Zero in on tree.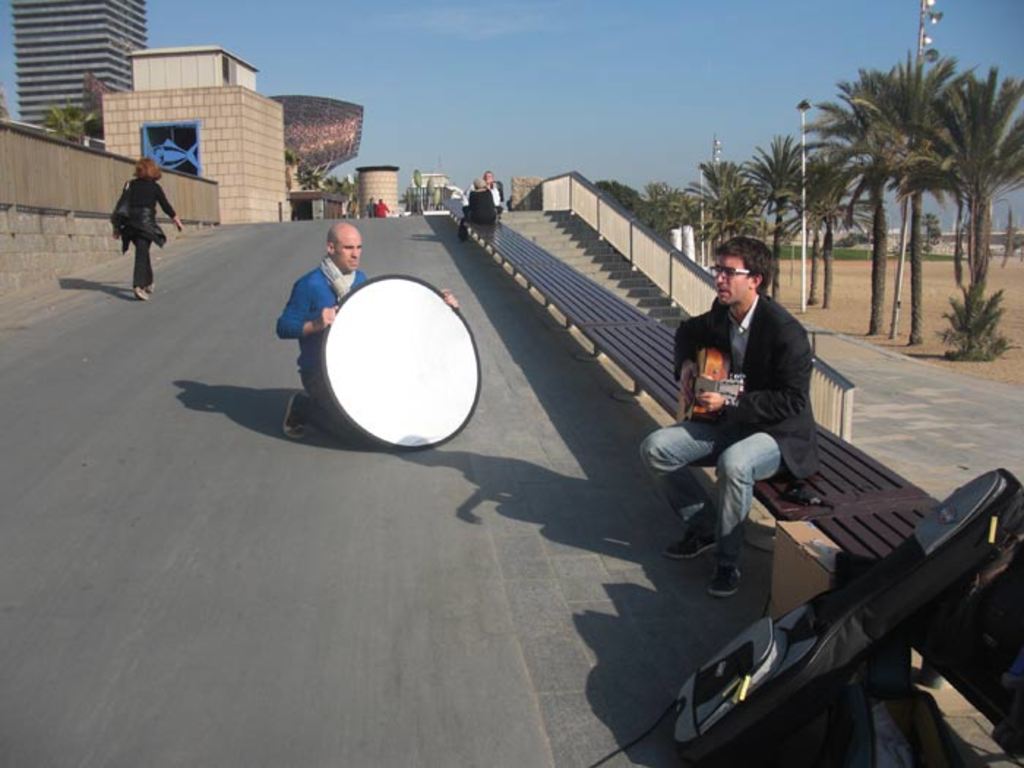
Zeroed in: 737:123:807:306.
